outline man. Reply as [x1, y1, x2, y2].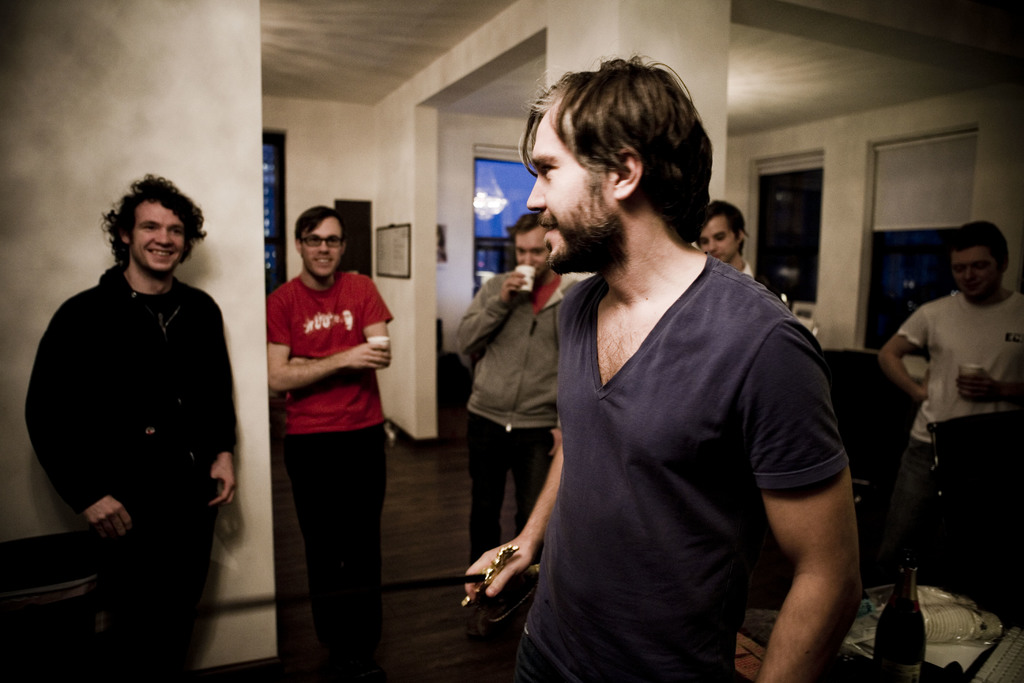
[701, 202, 764, 282].
